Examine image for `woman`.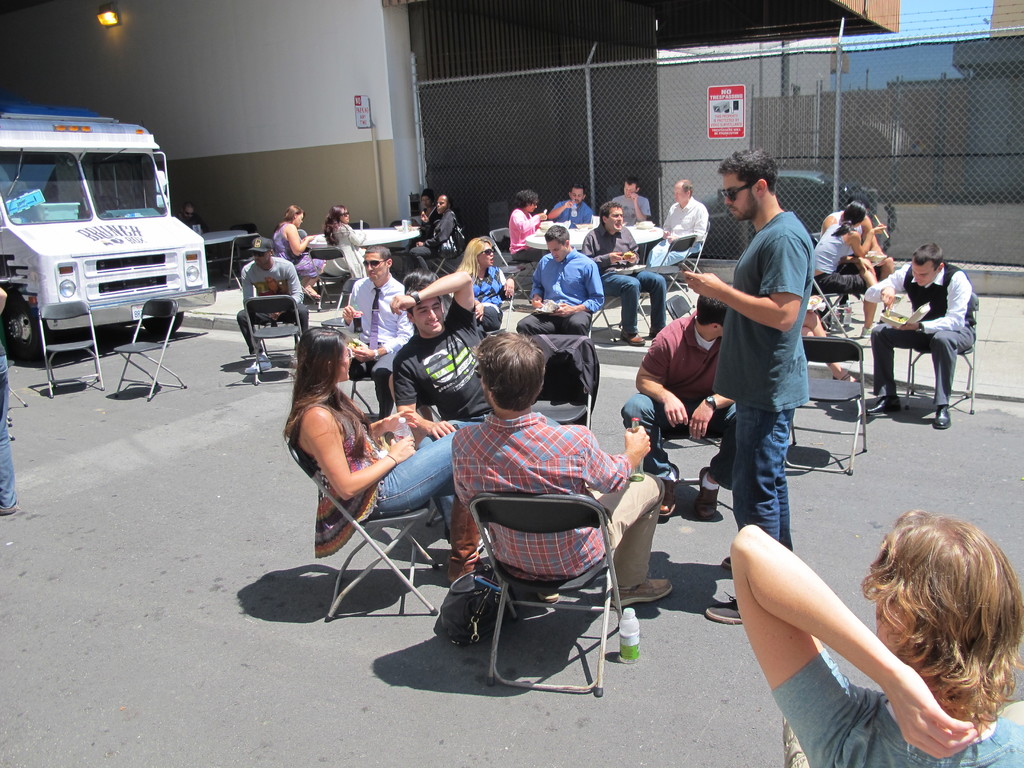
Examination result: 321,204,367,284.
